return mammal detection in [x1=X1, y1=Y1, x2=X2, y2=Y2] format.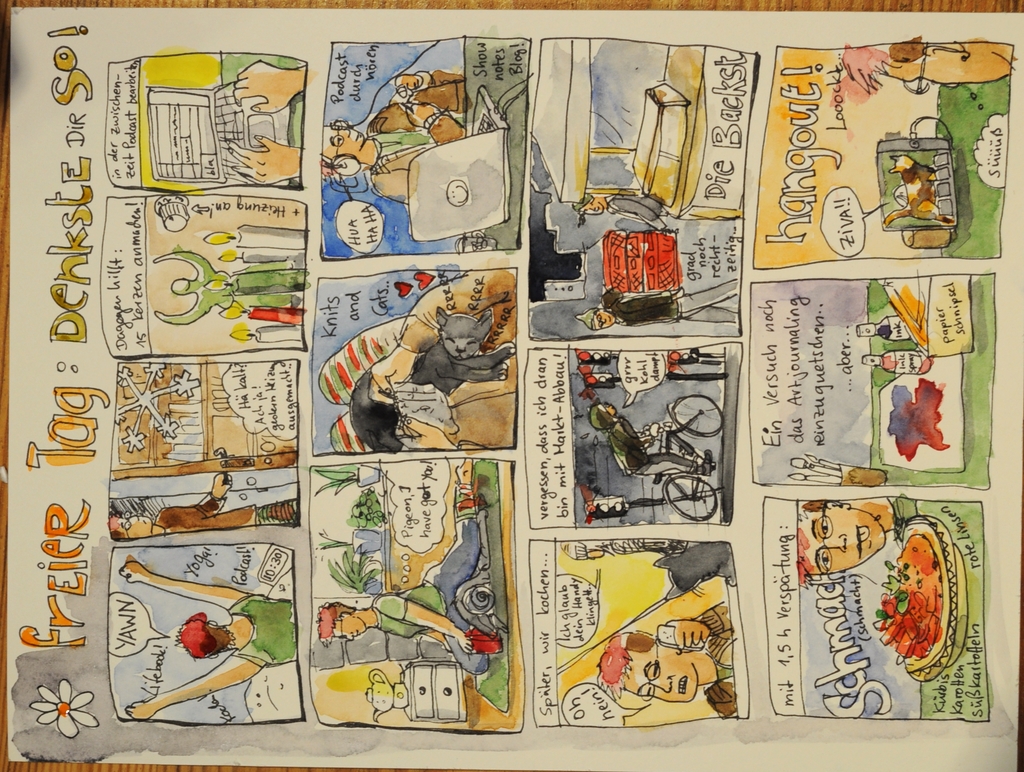
[x1=409, y1=306, x2=517, y2=401].
